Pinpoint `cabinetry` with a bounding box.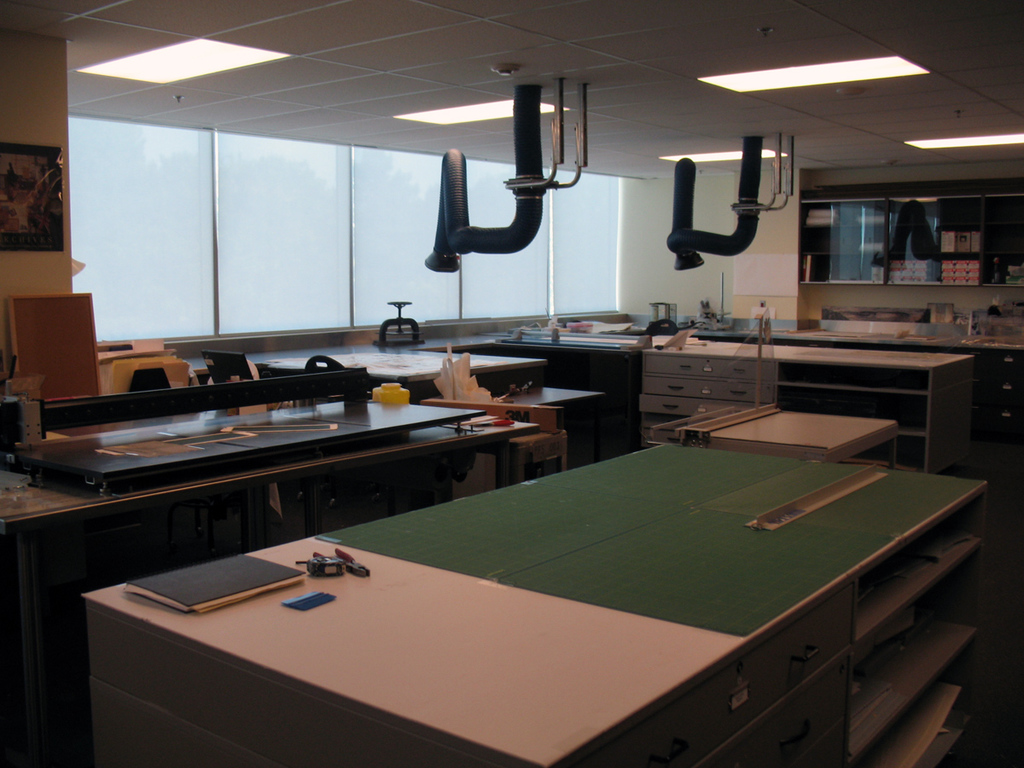
Rect(3, 380, 532, 767).
